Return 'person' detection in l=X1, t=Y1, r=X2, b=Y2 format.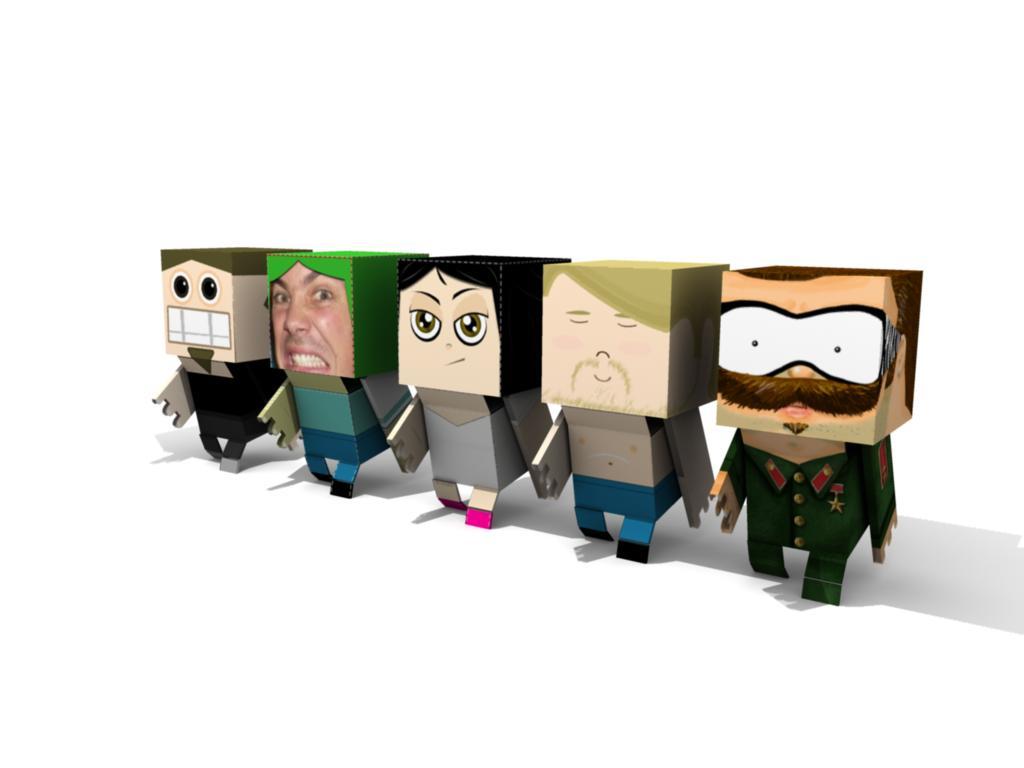
l=250, t=255, r=372, b=470.
